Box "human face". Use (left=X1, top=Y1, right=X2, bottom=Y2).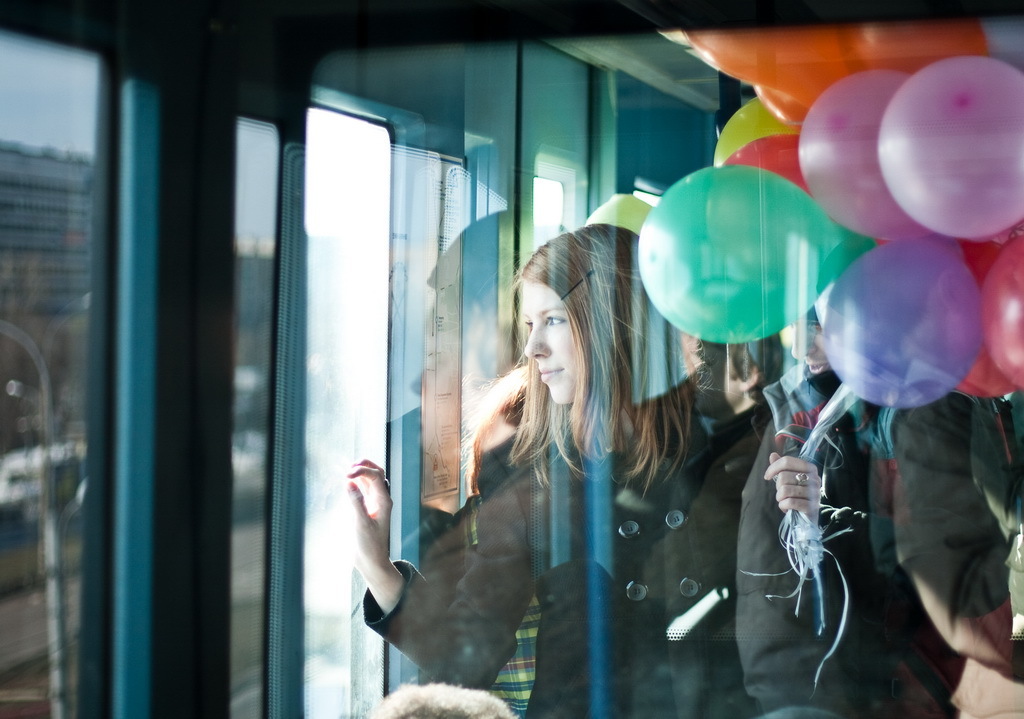
(left=518, top=279, right=578, bottom=403).
